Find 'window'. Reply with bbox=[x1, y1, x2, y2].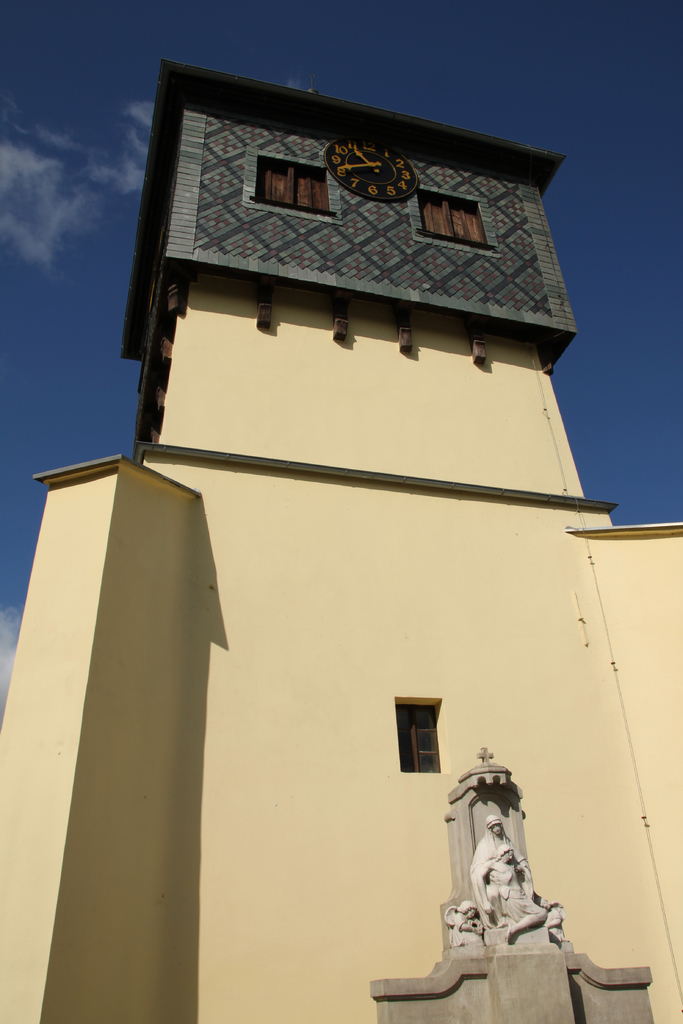
bbox=[395, 694, 444, 775].
